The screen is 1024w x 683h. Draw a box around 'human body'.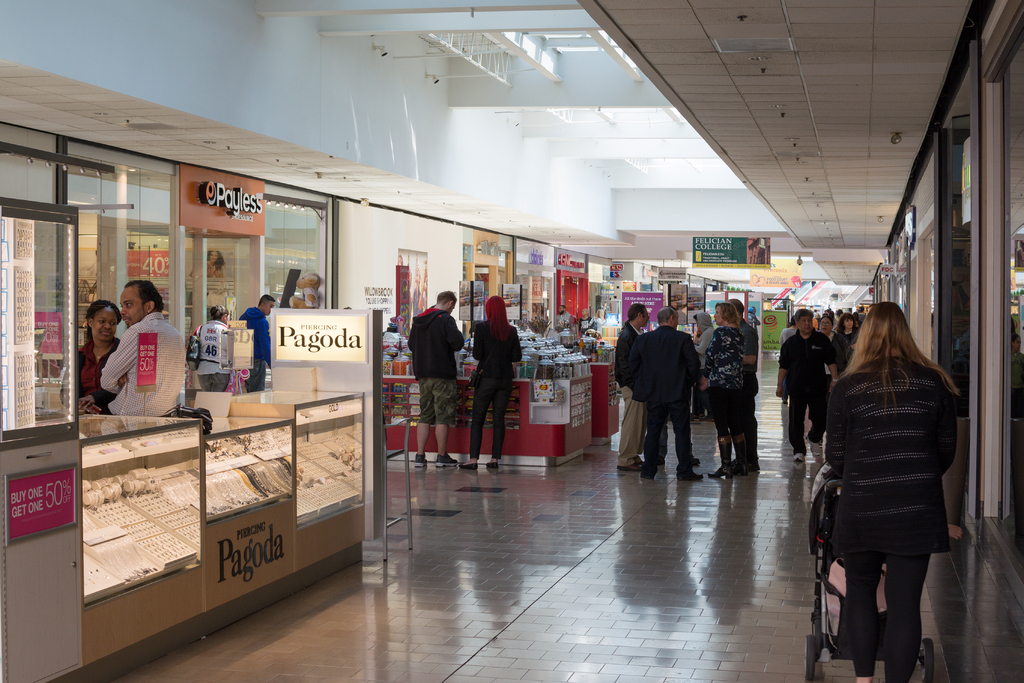
<box>240,292,274,393</box>.
